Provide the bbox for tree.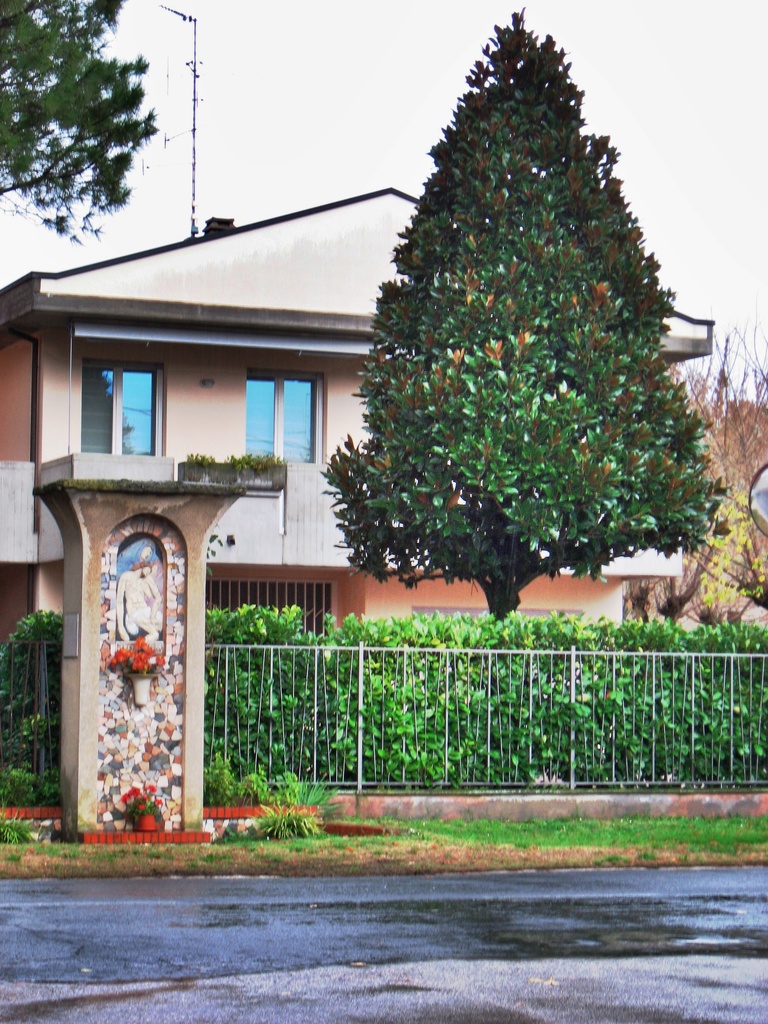
(0,0,157,244).
